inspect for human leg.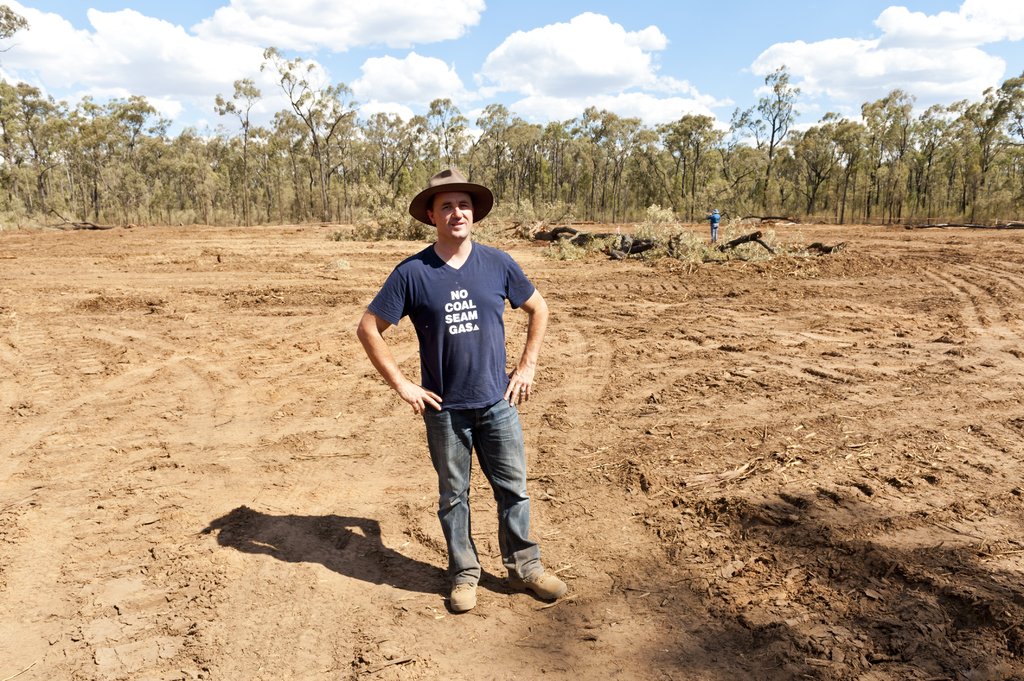
Inspection: (421,403,481,610).
